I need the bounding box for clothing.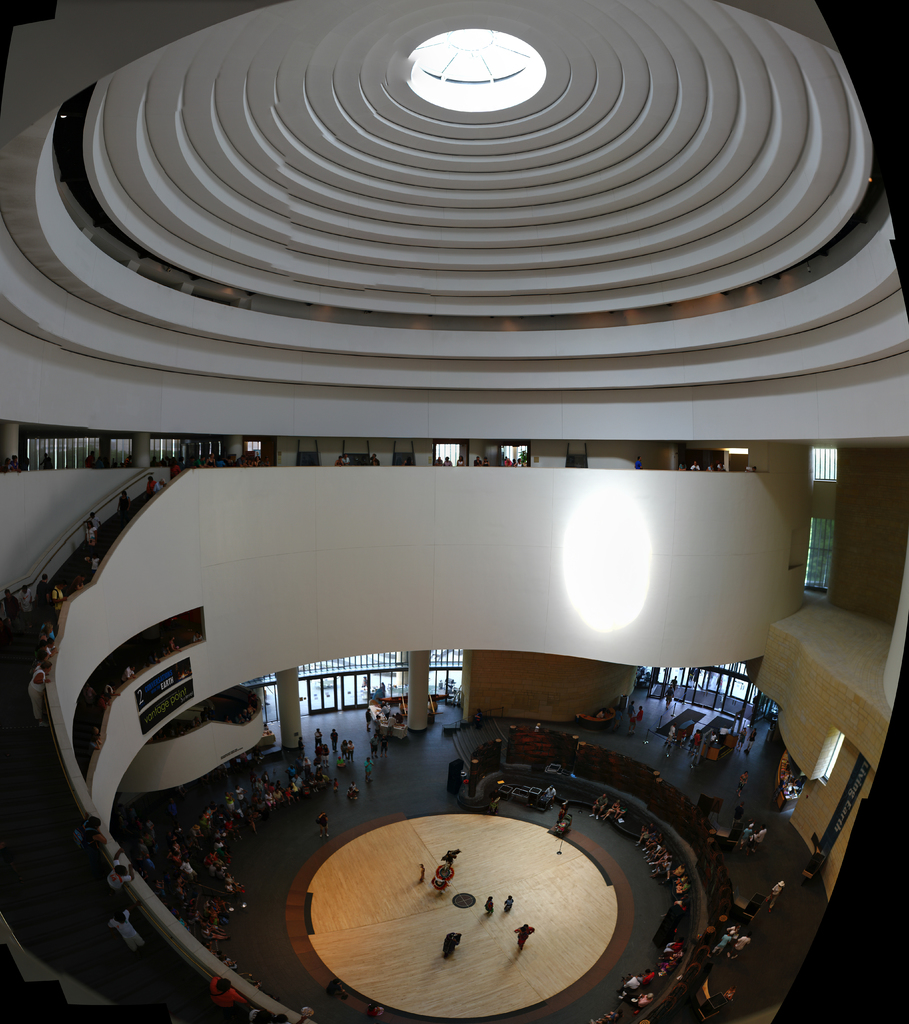
Here it is: [617, 975, 638, 995].
